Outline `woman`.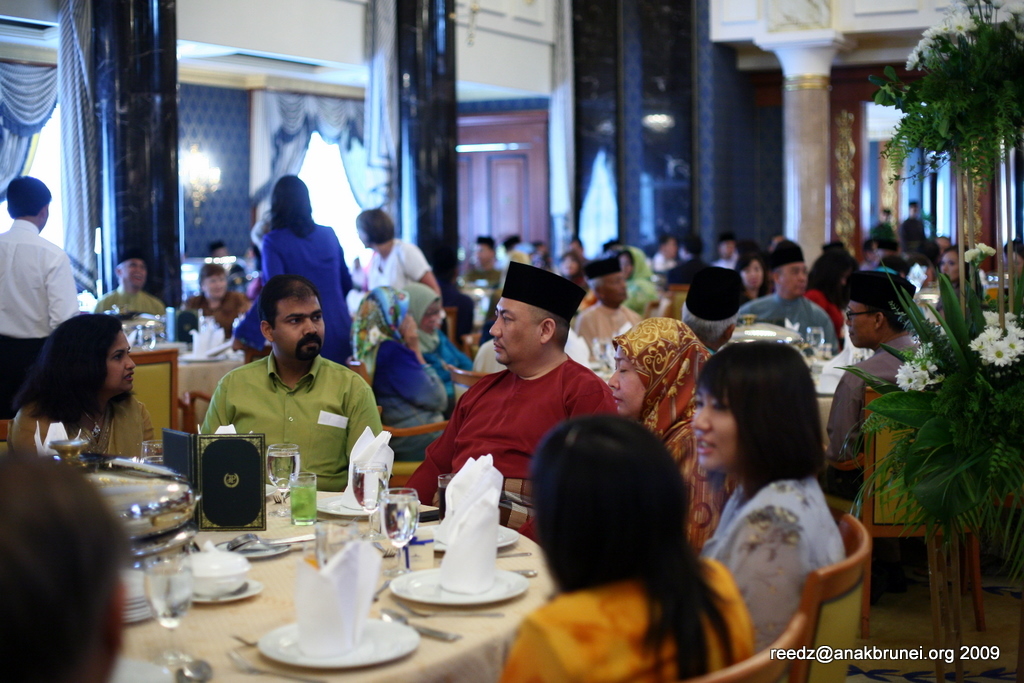
Outline: left=683, top=337, right=860, bottom=659.
